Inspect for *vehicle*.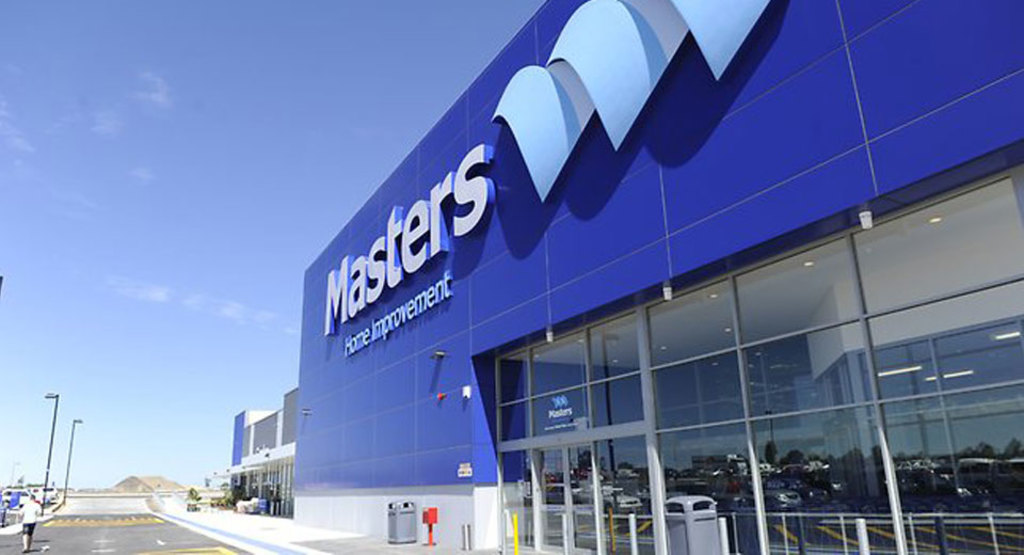
Inspection: <box>20,483,49,506</box>.
